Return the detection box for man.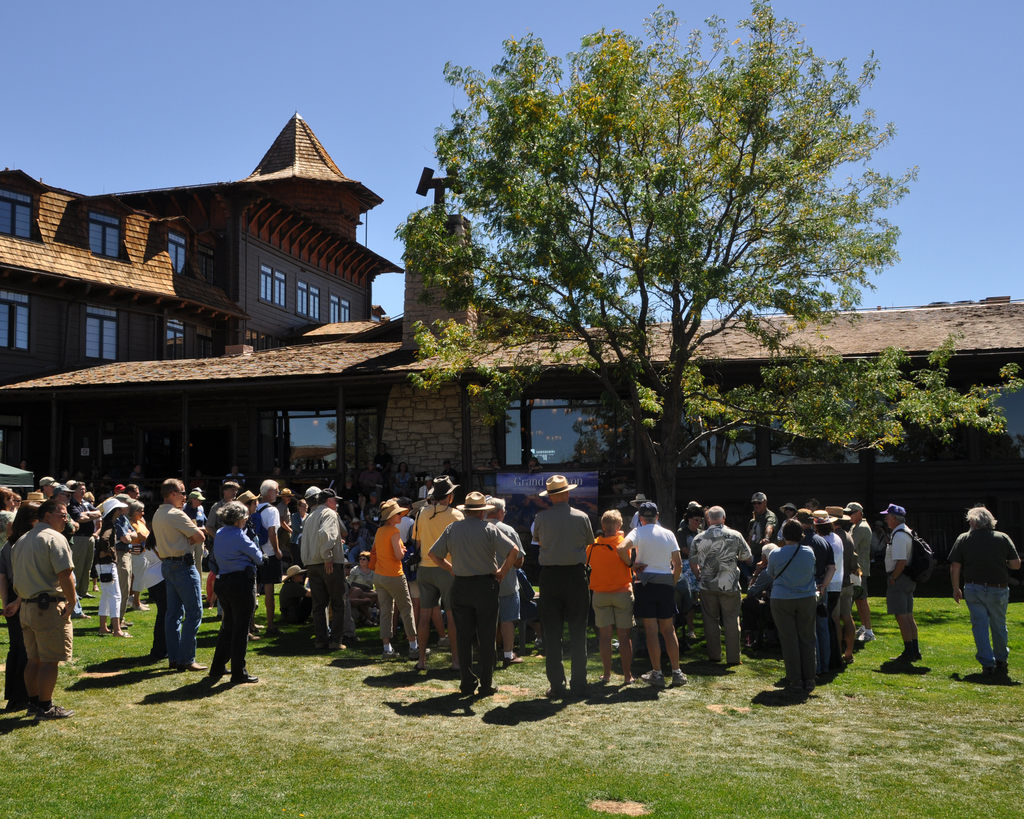
BBox(876, 502, 918, 661).
